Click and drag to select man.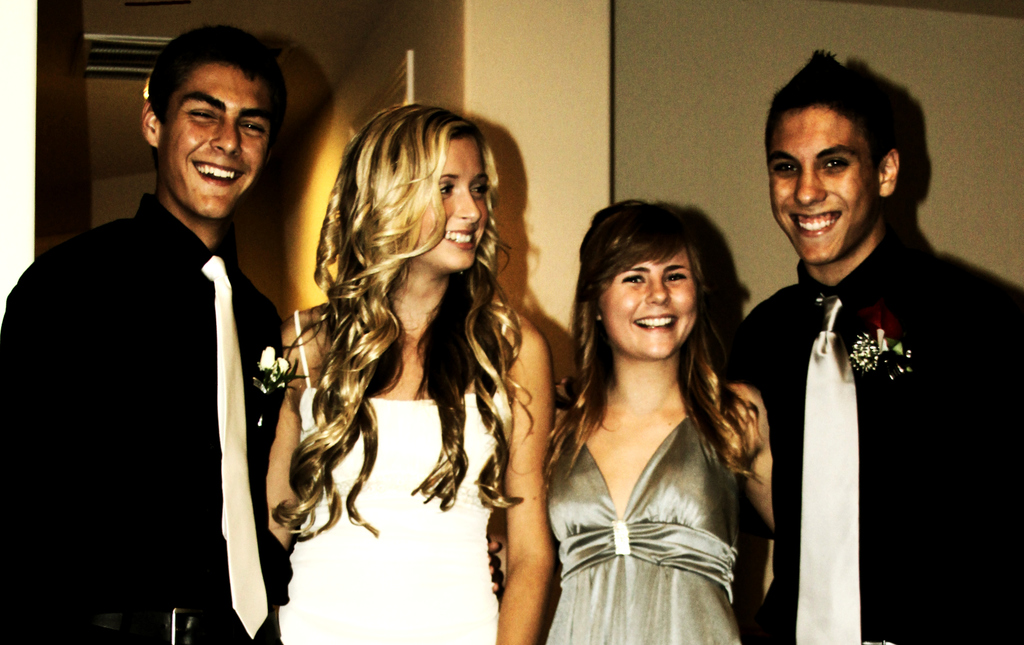
Selection: (x1=720, y1=43, x2=1021, y2=644).
